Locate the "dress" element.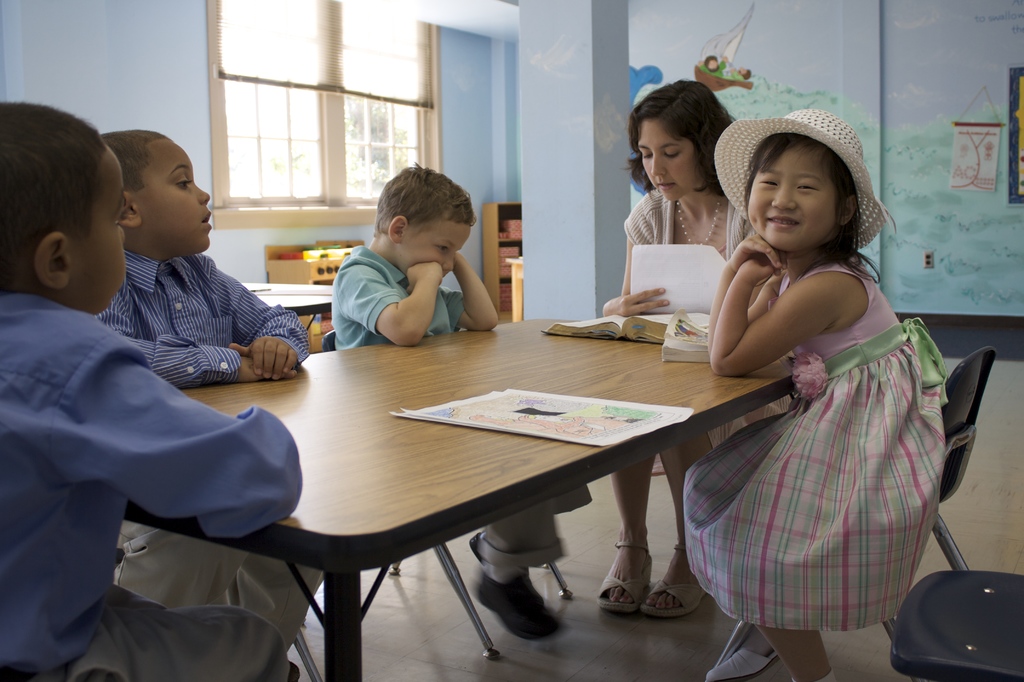
Element bbox: bbox=(682, 258, 946, 628).
